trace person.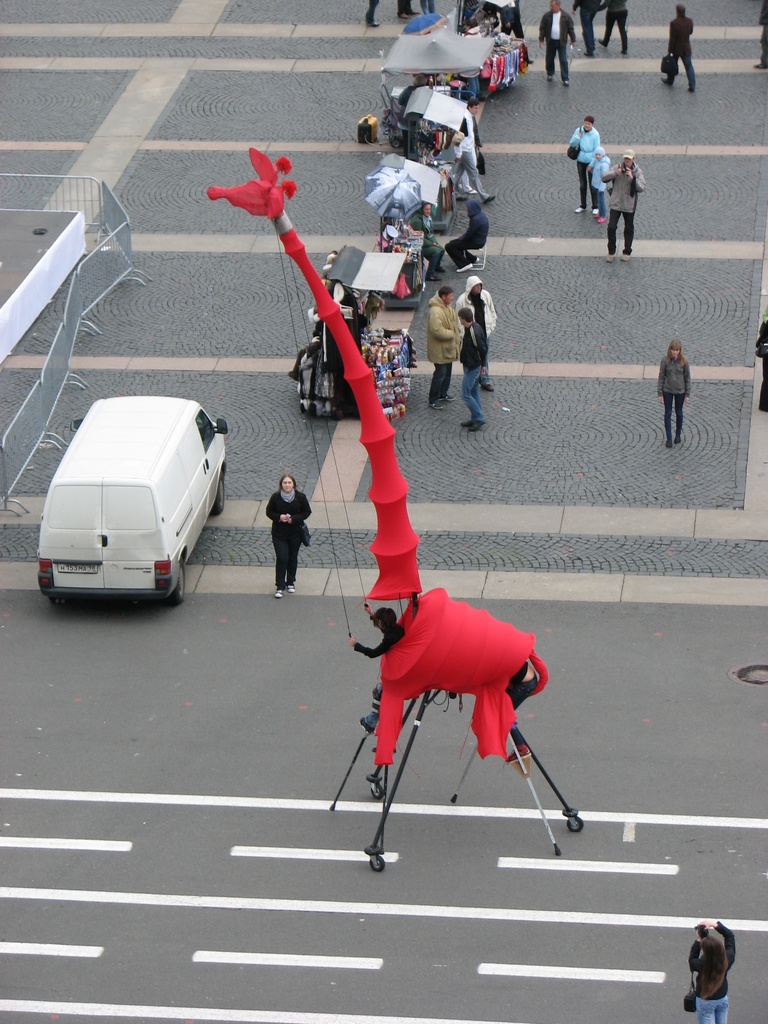
Traced to x1=587, y1=148, x2=615, y2=216.
